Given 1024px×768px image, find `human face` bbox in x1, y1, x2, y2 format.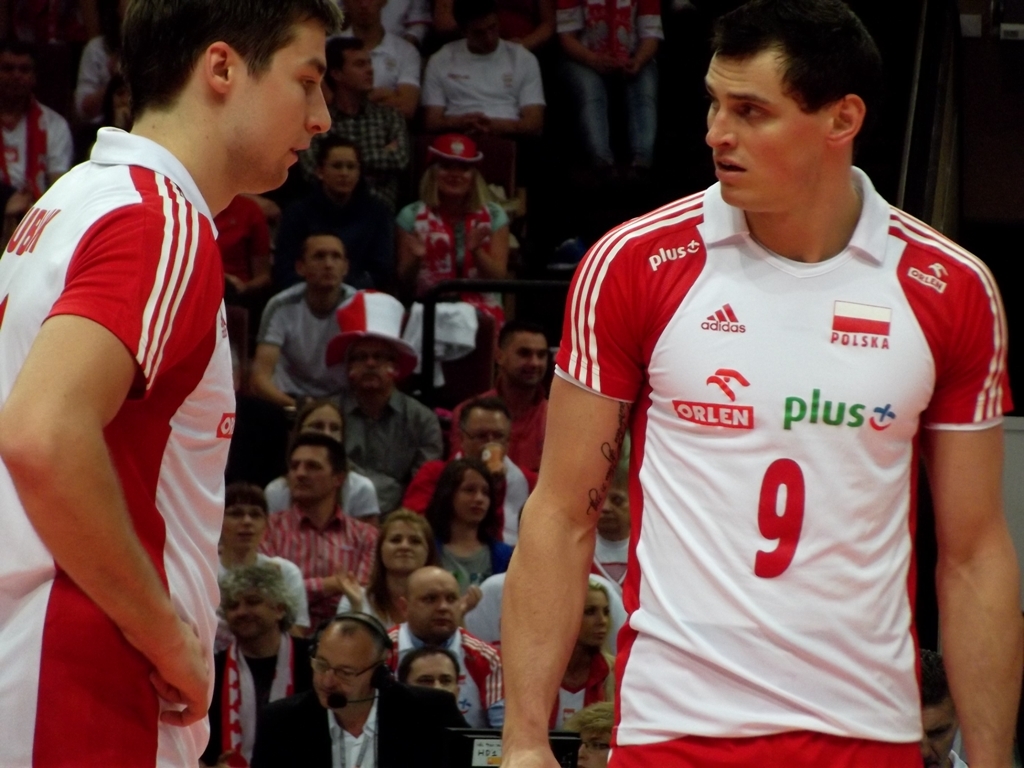
346, 344, 392, 399.
